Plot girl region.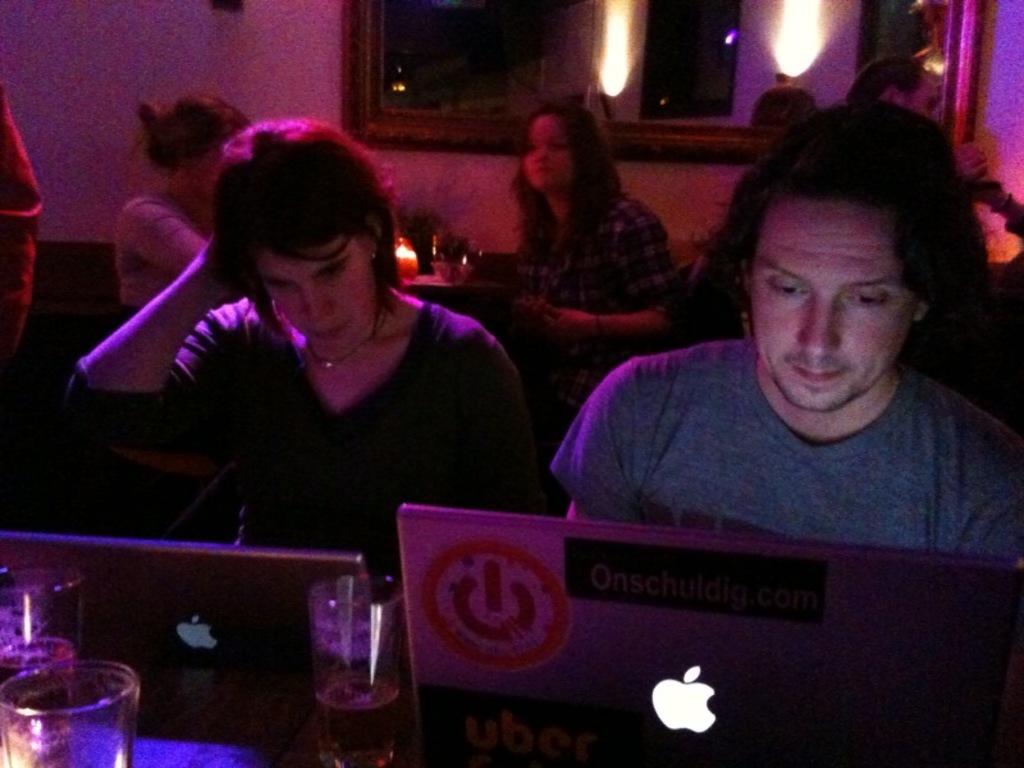
Plotted at (x1=518, y1=110, x2=681, y2=364).
